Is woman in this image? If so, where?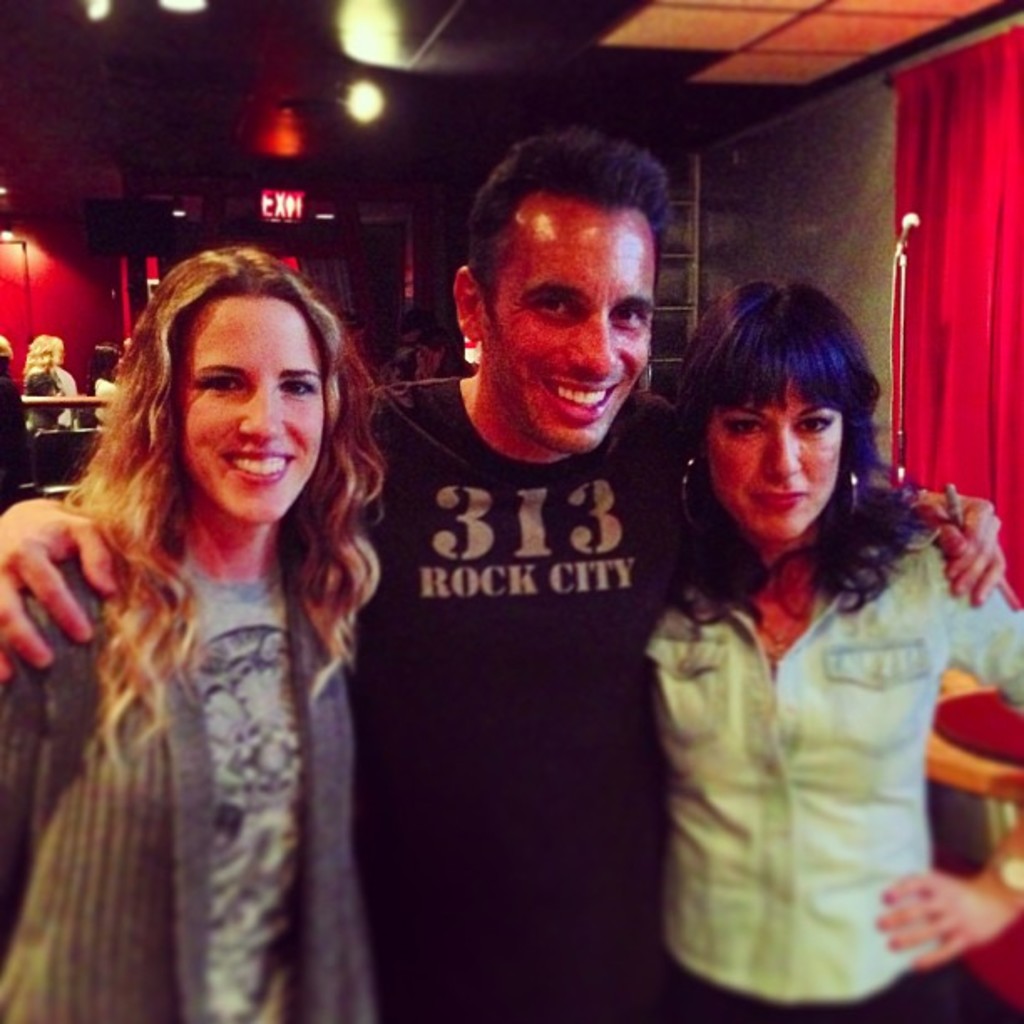
Yes, at 10 234 437 1006.
